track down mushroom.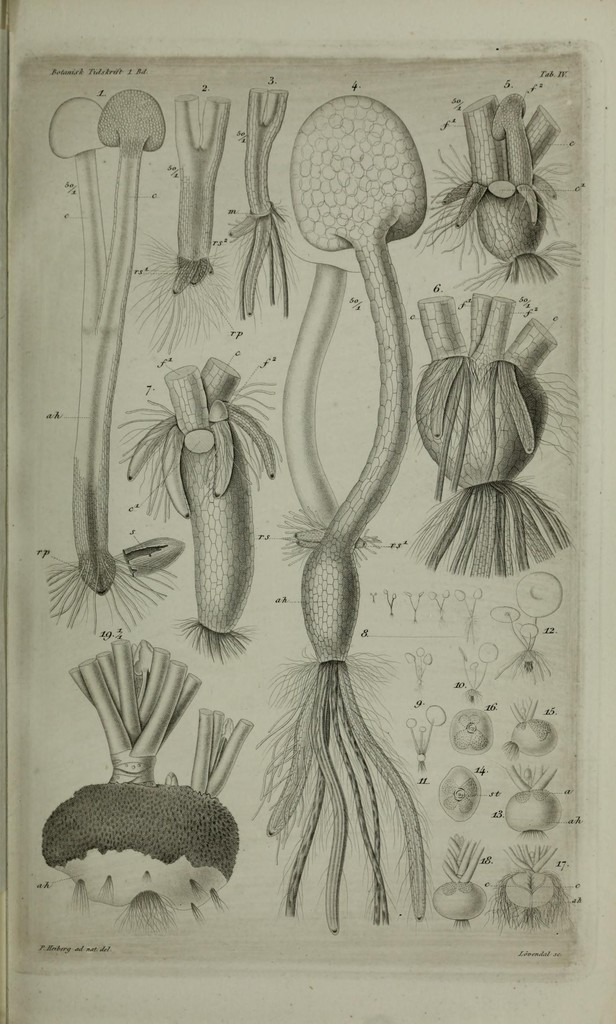
Tracked to (x1=291, y1=92, x2=430, y2=938).
